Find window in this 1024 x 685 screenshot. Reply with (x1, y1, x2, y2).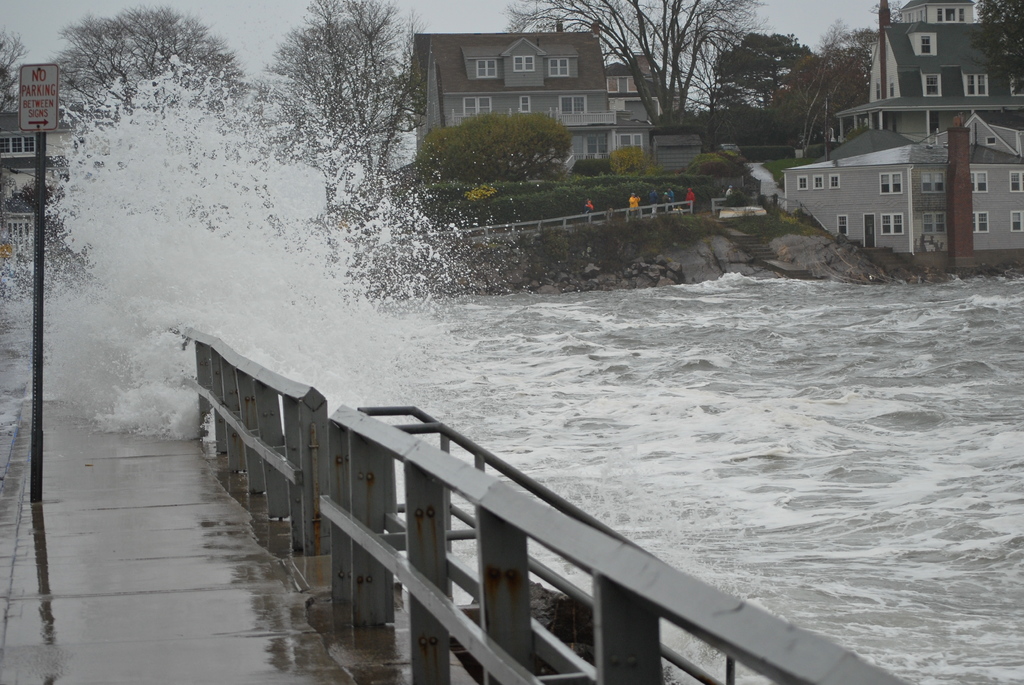
(557, 94, 591, 122).
